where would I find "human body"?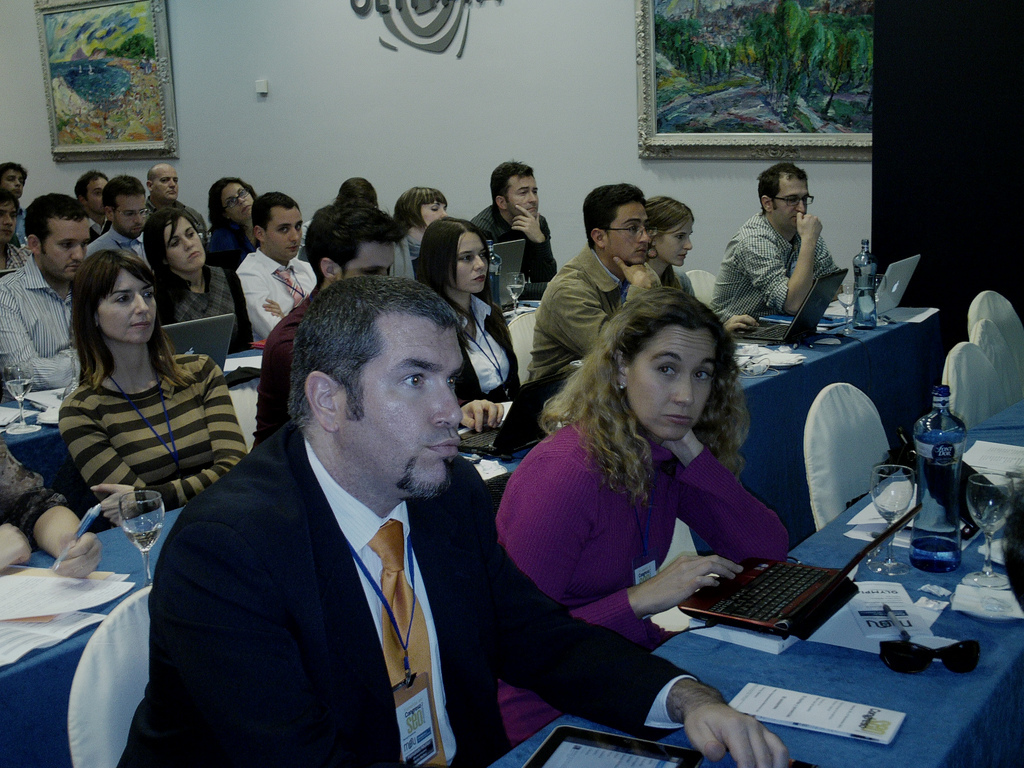
At [x1=68, y1=352, x2=249, y2=525].
